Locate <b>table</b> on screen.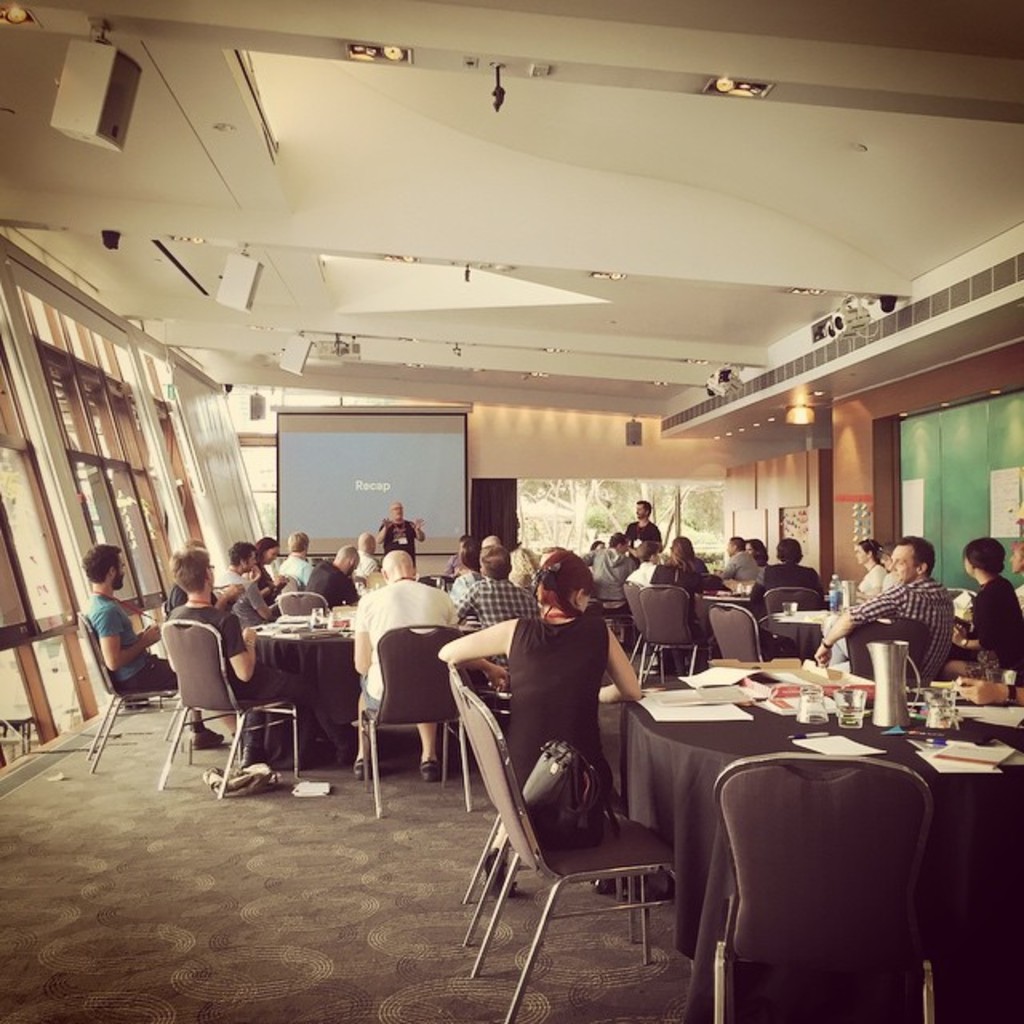
On screen at BBox(637, 667, 1000, 1016).
